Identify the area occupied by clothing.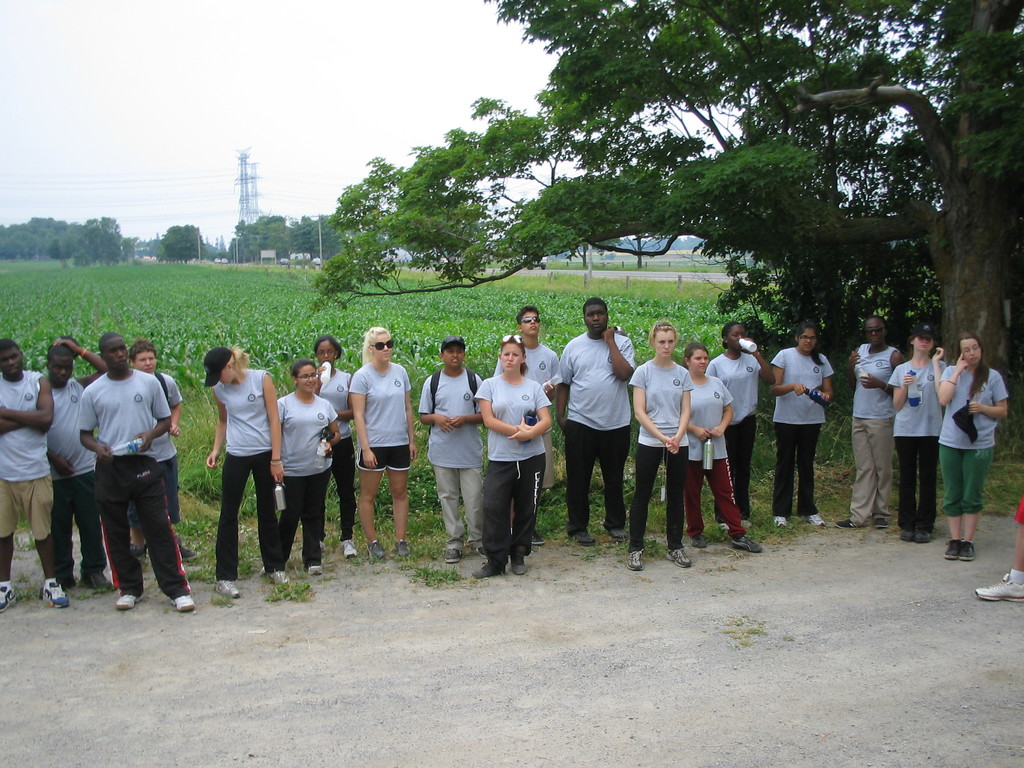
Area: left=677, top=365, right=753, bottom=538.
